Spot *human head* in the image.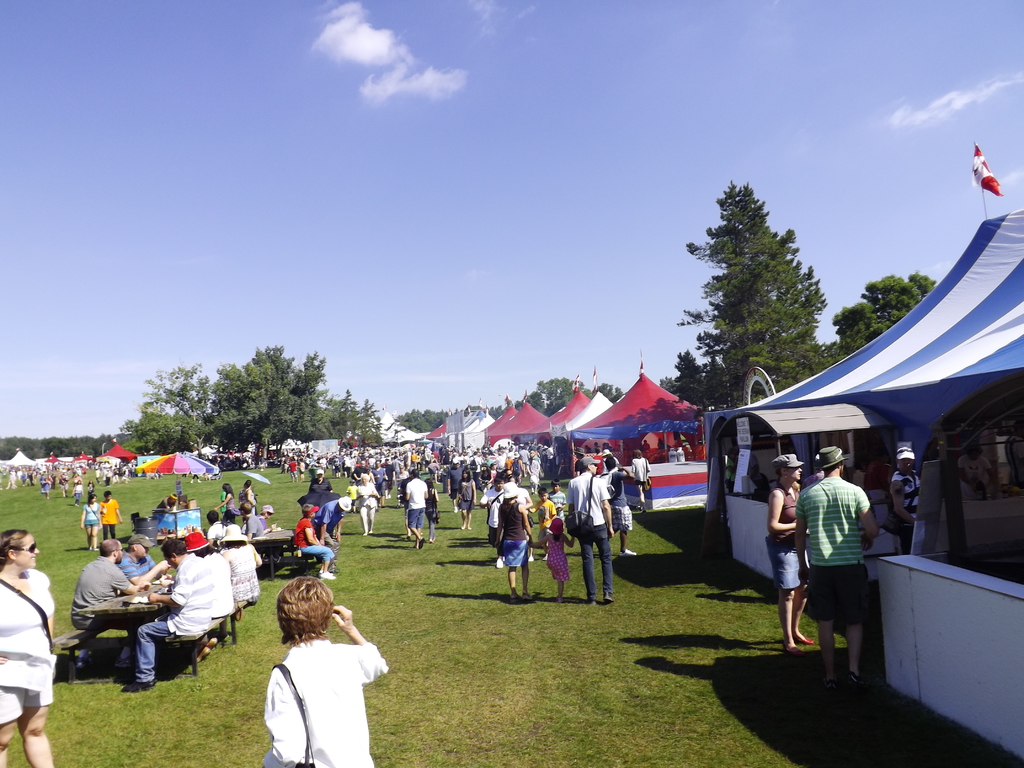
*human head* found at x1=186, y1=533, x2=211, y2=553.
